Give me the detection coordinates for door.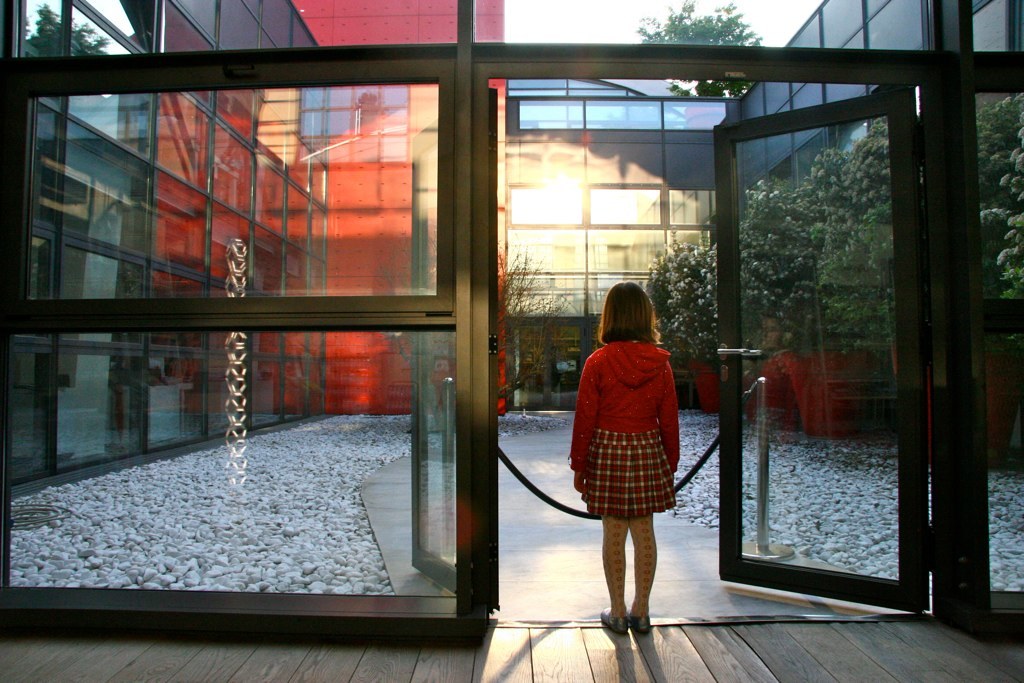
left=406, top=87, right=499, bottom=613.
